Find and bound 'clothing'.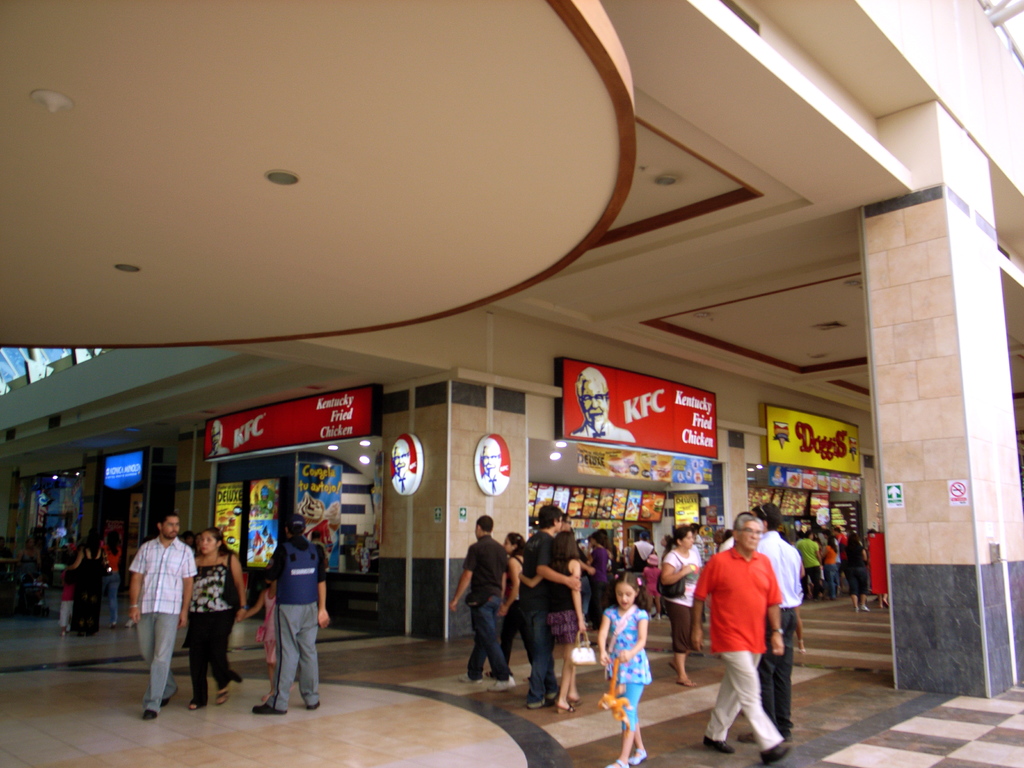
Bound: bbox=[183, 553, 239, 691].
